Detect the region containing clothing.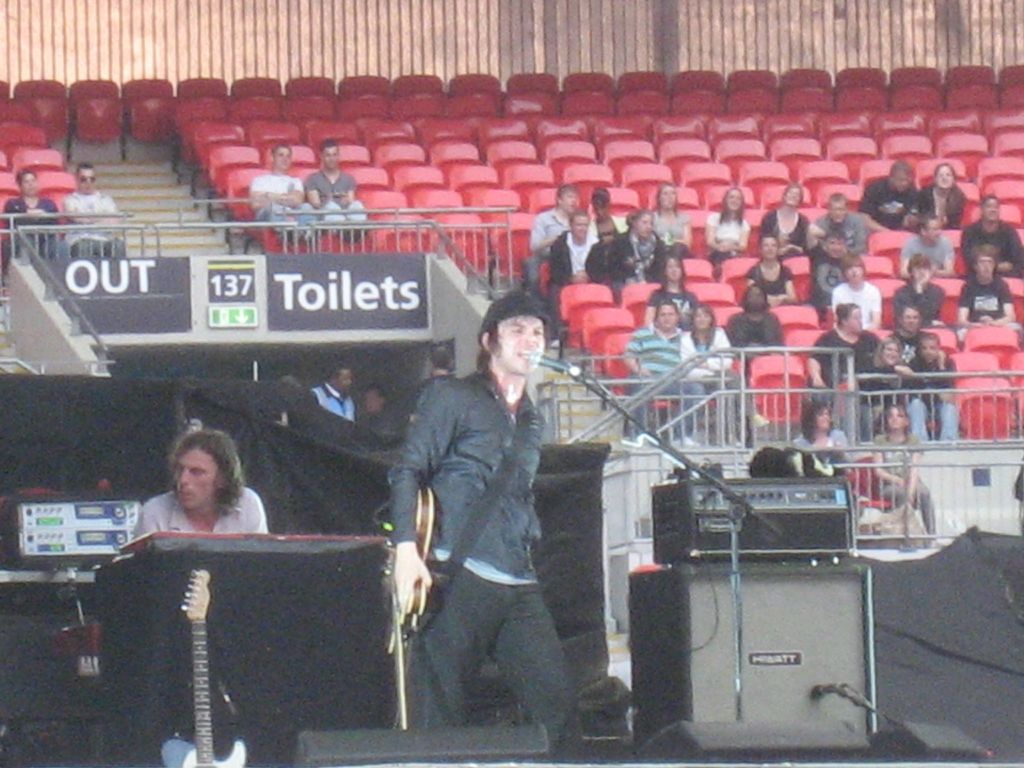
pyautogui.locateOnScreen(624, 325, 706, 442).
